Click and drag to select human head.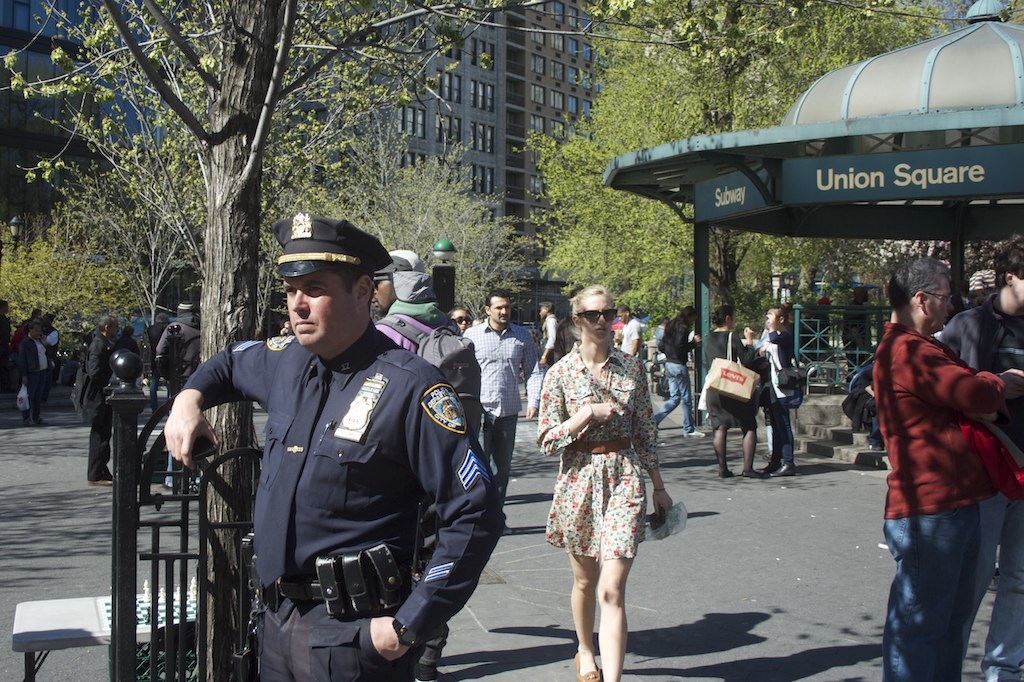
Selection: [618,299,632,325].
